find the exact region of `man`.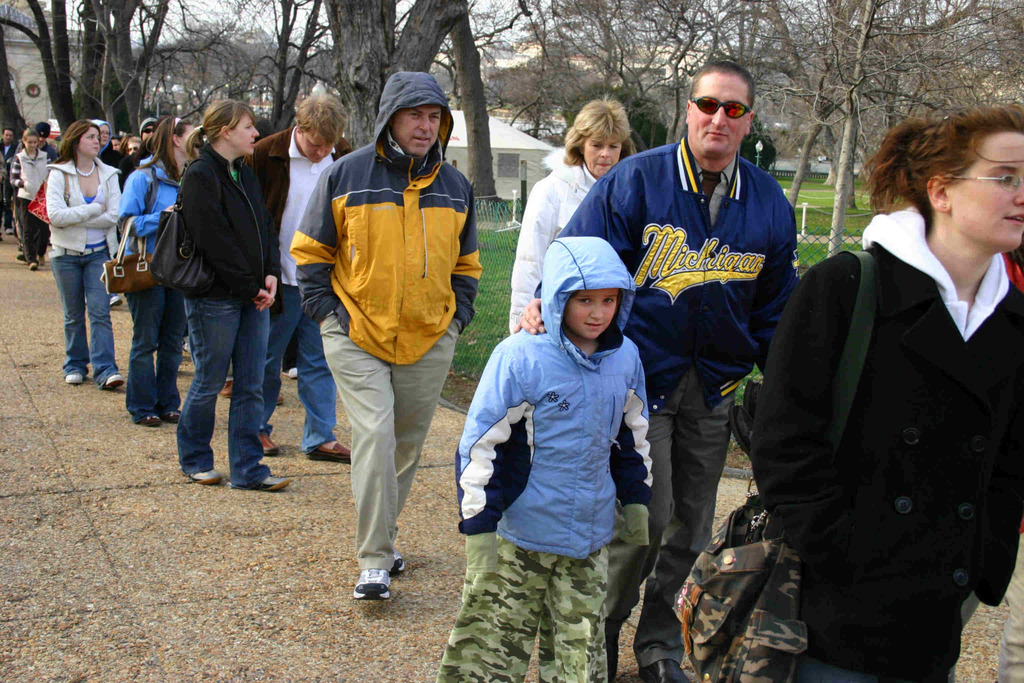
Exact region: region(504, 53, 800, 680).
